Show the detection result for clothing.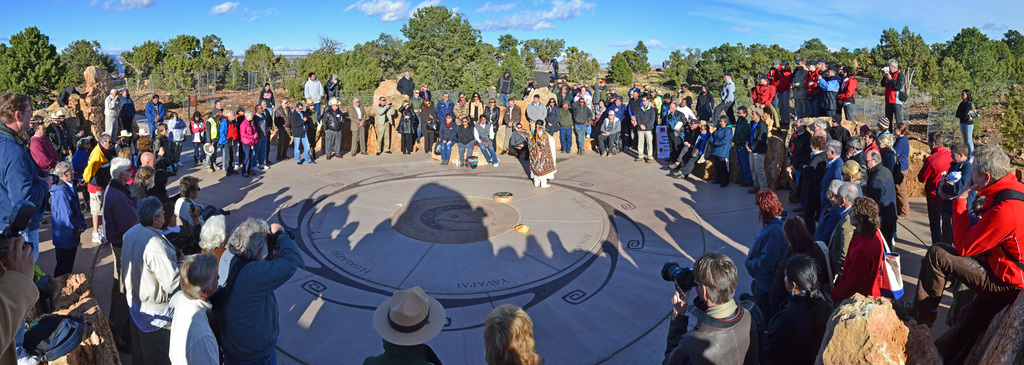
detection(660, 298, 769, 364).
